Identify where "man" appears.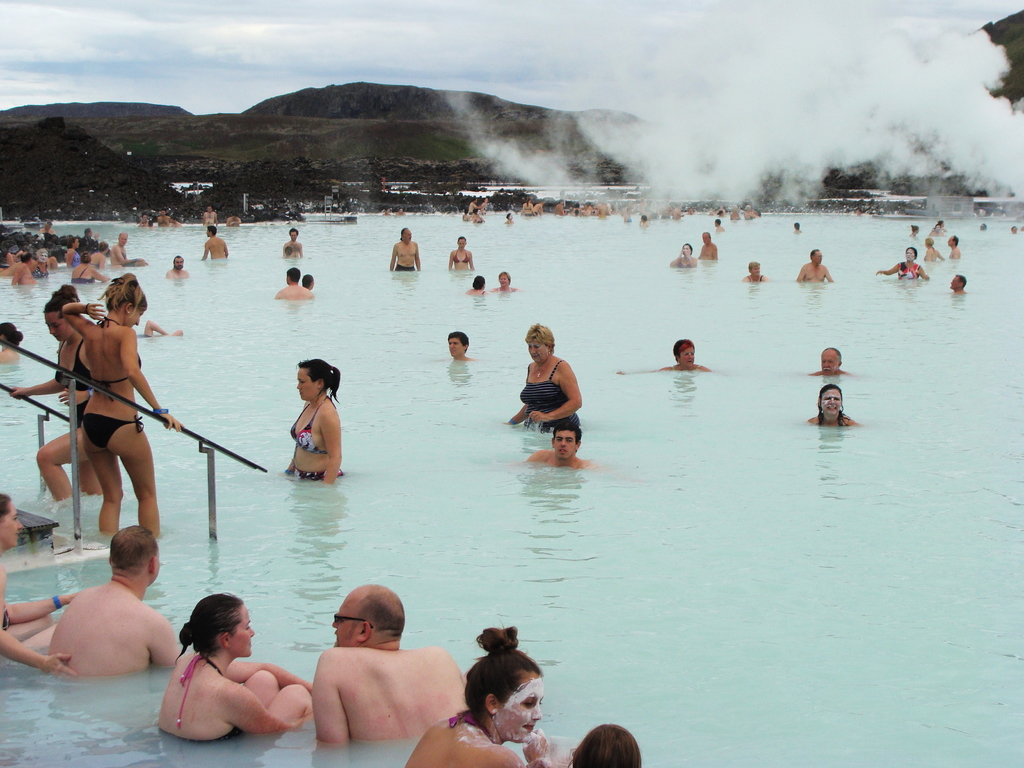
Appears at bbox=(204, 224, 229, 260).
